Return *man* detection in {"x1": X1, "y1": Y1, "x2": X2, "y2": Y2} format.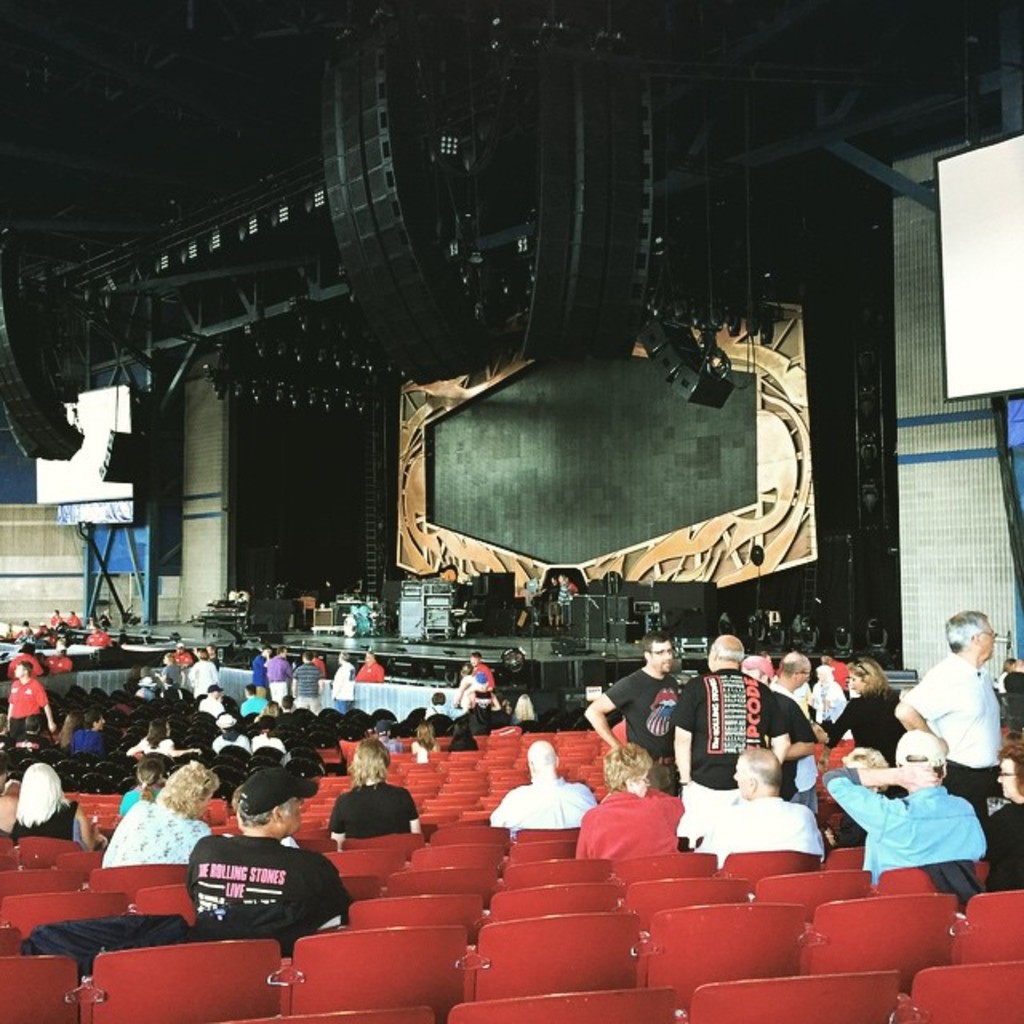
{"x1": 168, "y1": 637, "x2": 190, "y2": 667}.
